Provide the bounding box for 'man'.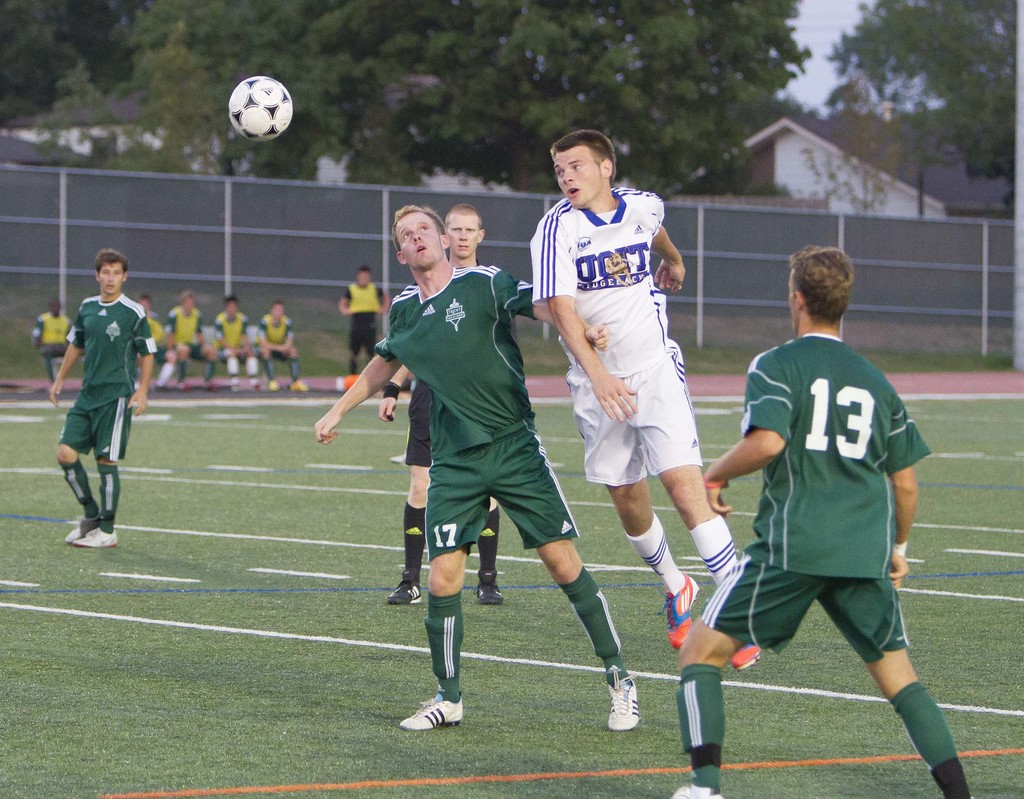
377:201:504:606.
